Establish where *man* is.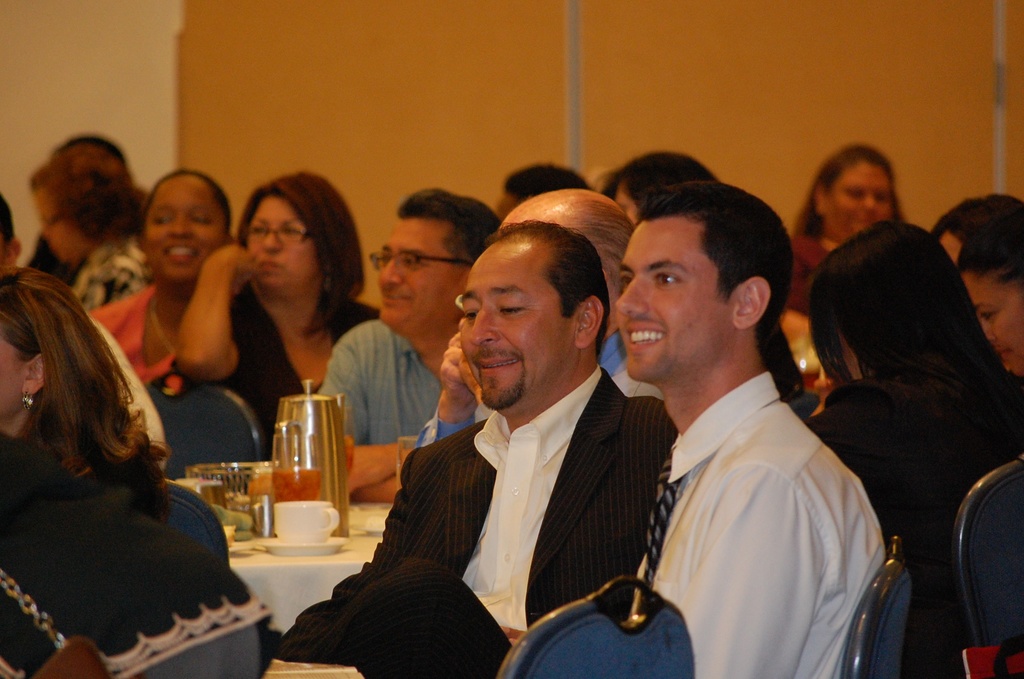
Established at left=270, top=217, right=680, bottom=678.
